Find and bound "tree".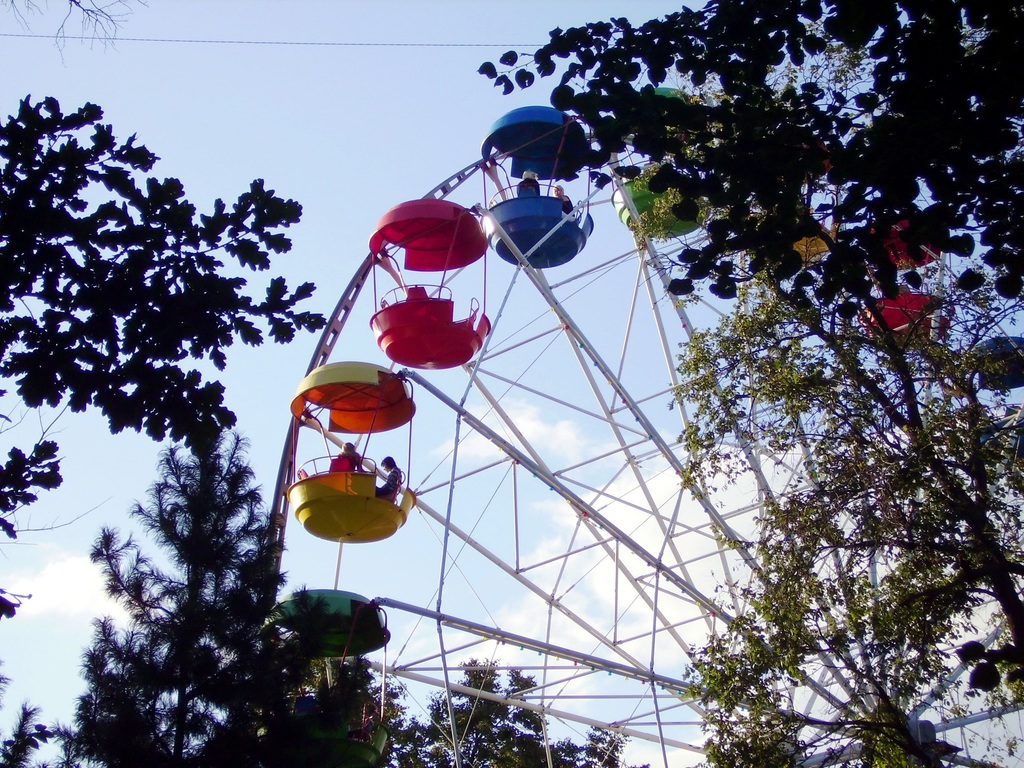
Bound: [left=476, top=0, right=1023, bottom=360].
